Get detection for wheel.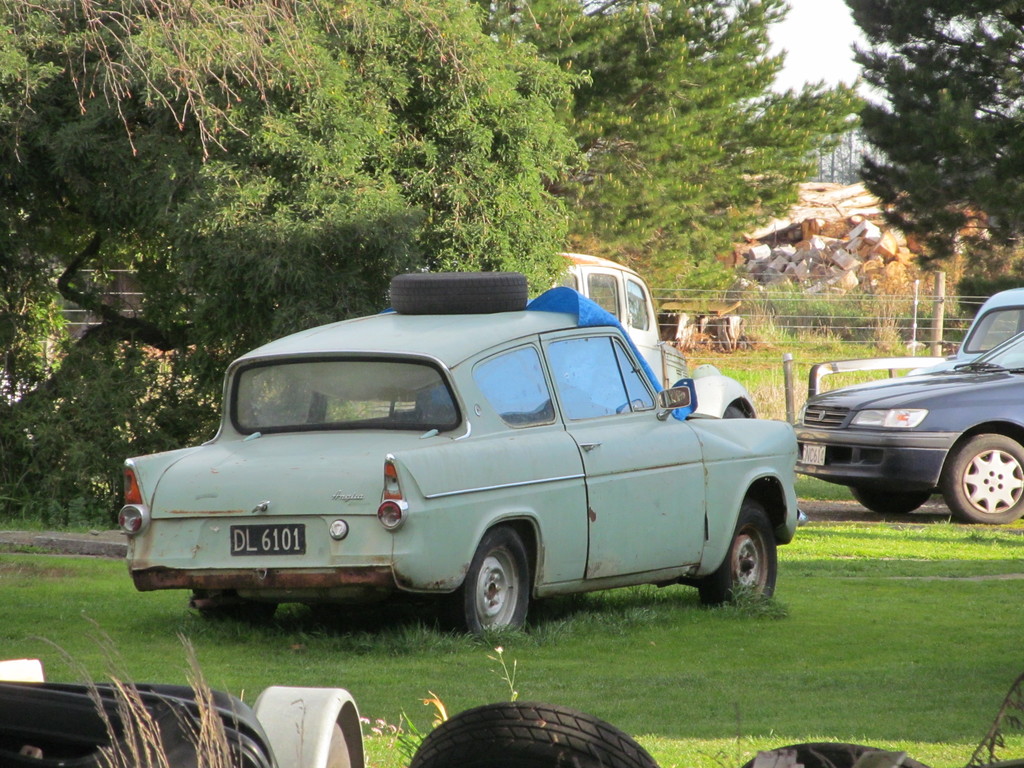
Detection: crop(442, 524, 529, 644).
